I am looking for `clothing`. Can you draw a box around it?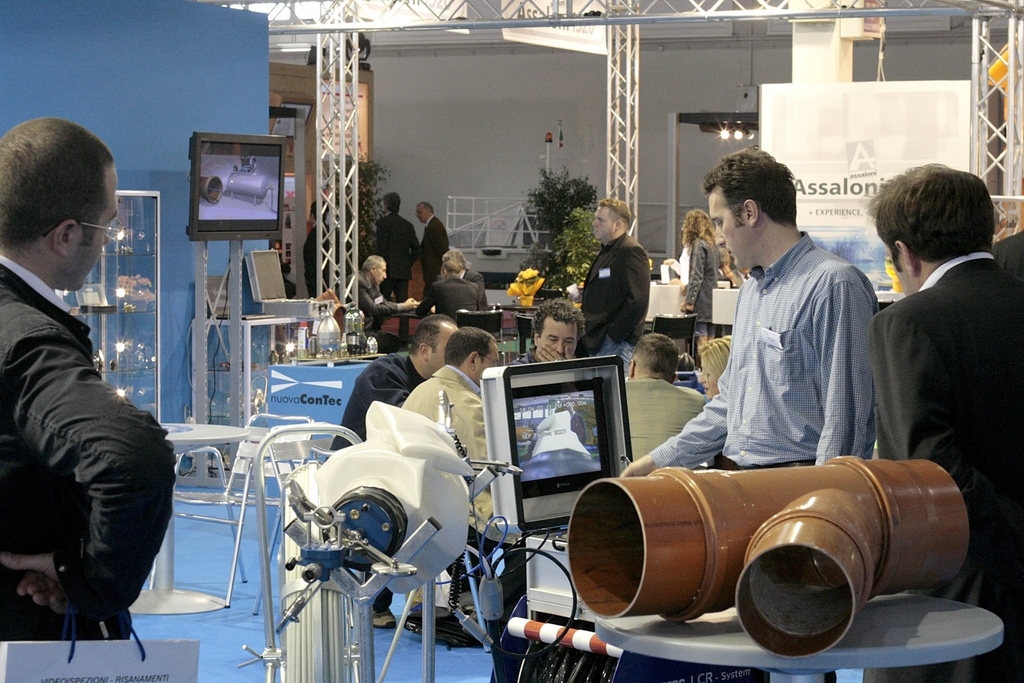
Sure, the bounding box is select_region(669, 248, 688, 284).
